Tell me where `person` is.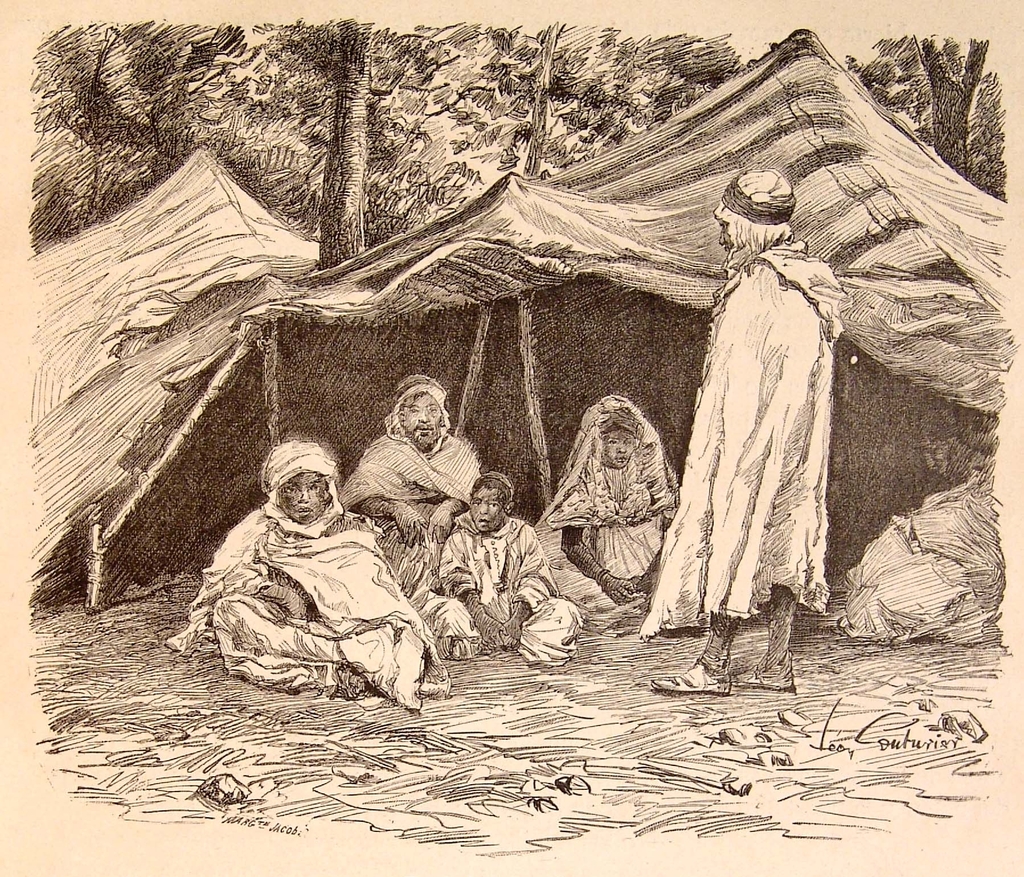
`person` is at pyautogui.locateOnScreen(636, 171, 838, 695).
